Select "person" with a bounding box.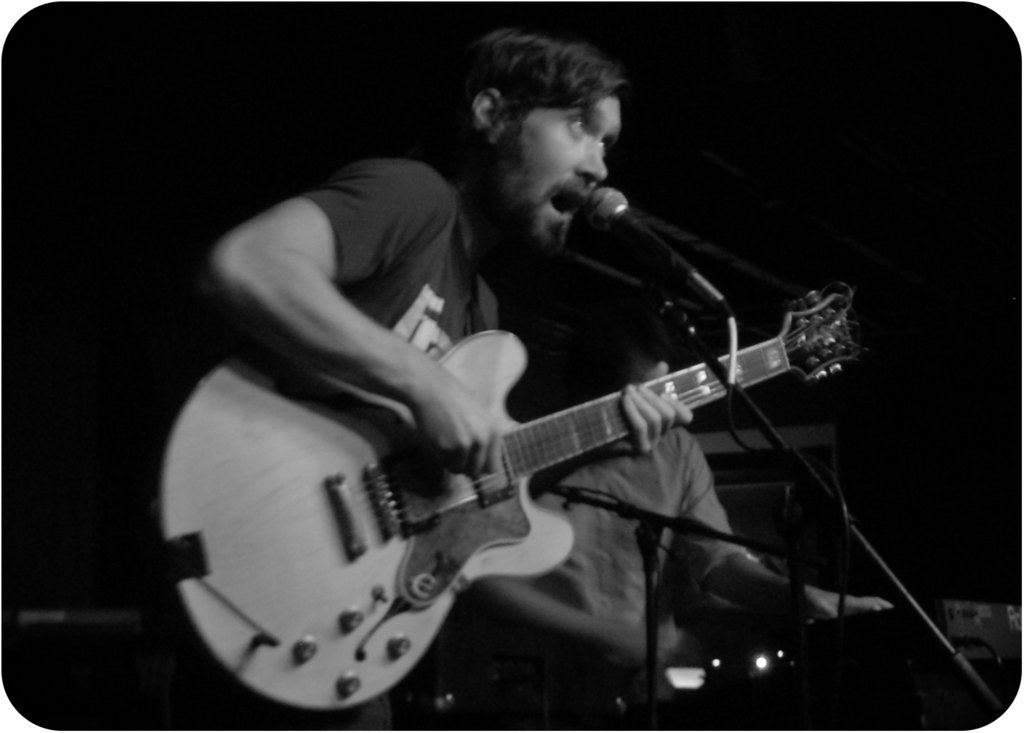
<bbox>195, 21, 691, 732</bbox>.
